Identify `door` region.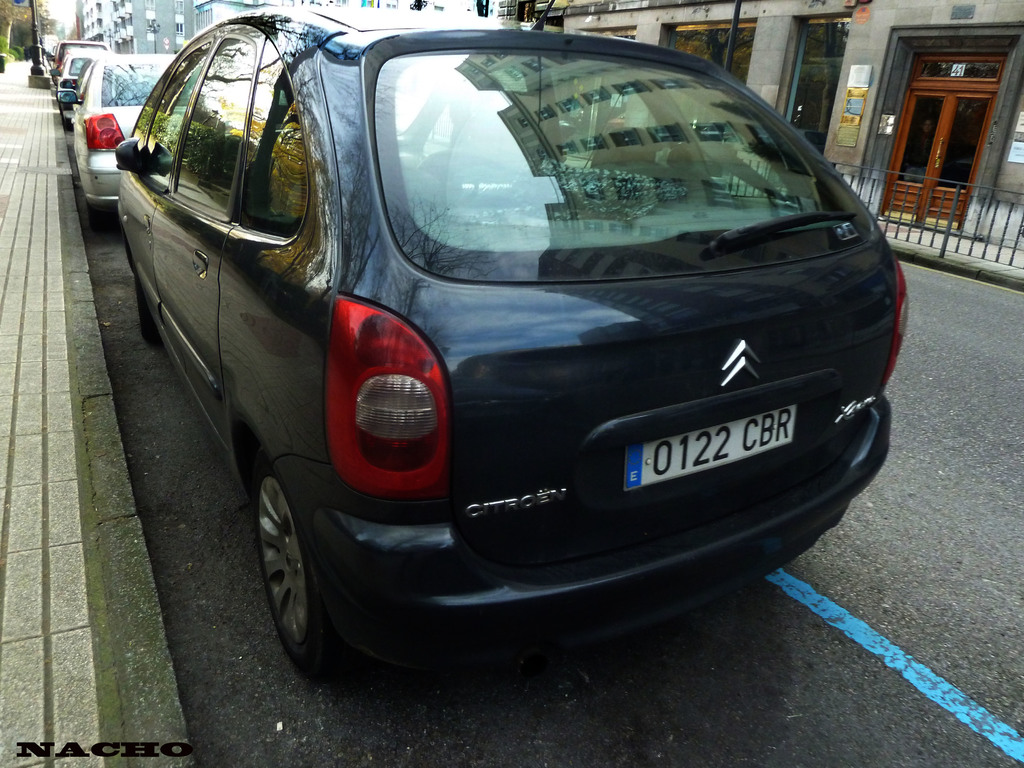
Region: {"left": 880, "top": 90, "right": 995, "bottom": 225}.
